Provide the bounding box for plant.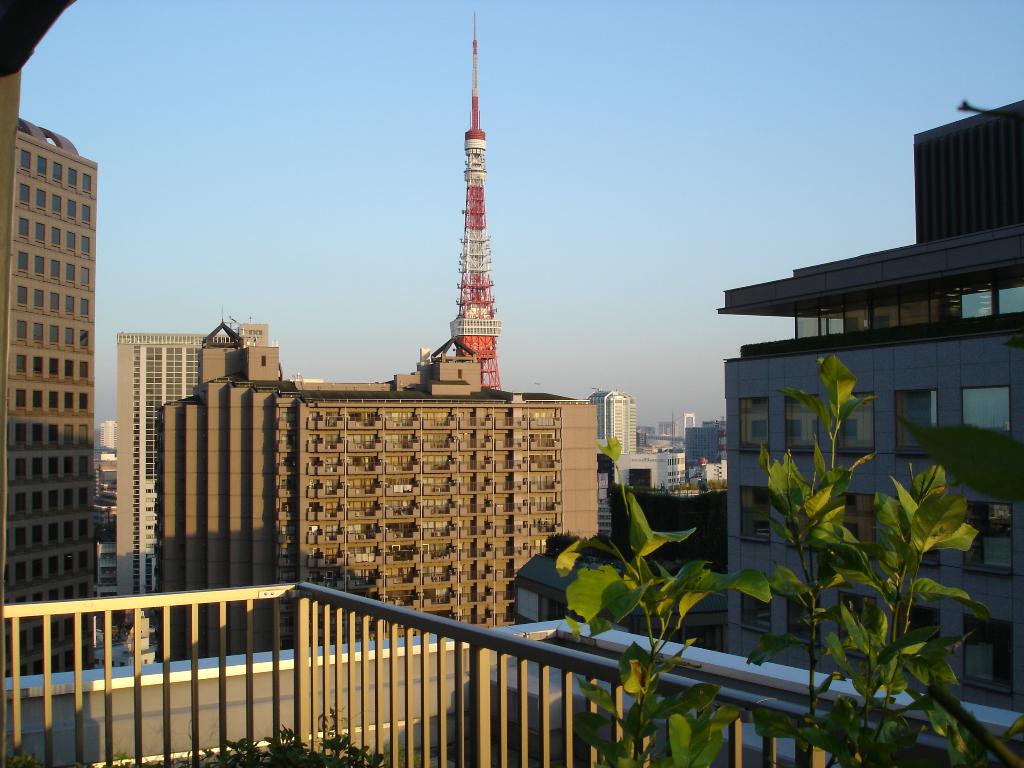
556, 431, 778, 767.
